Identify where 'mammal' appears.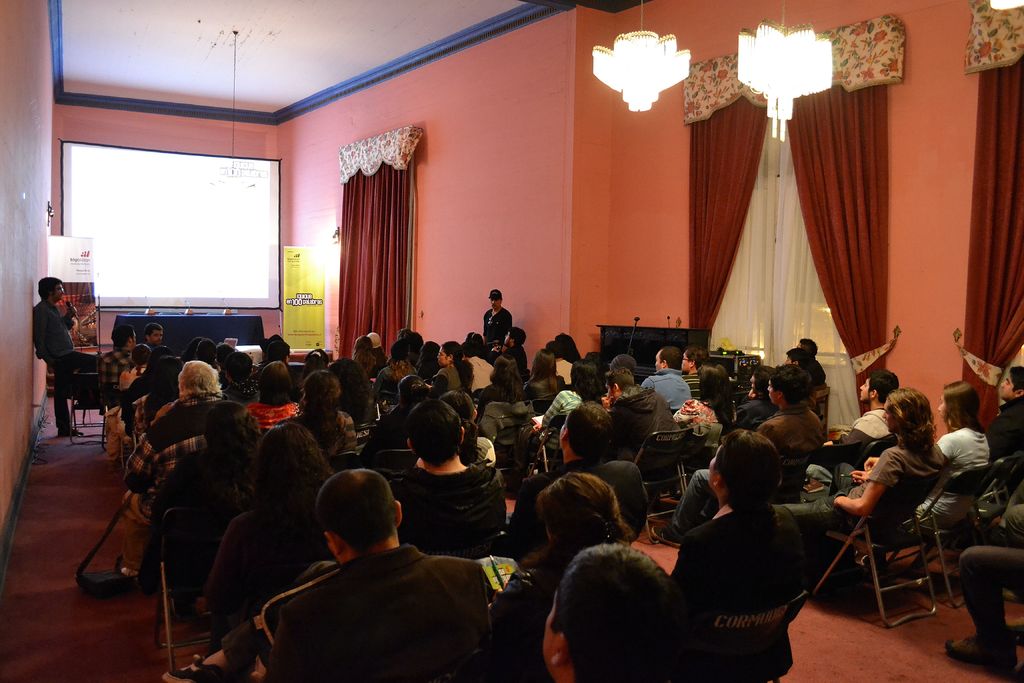
Appears at 26:278:78:440.
